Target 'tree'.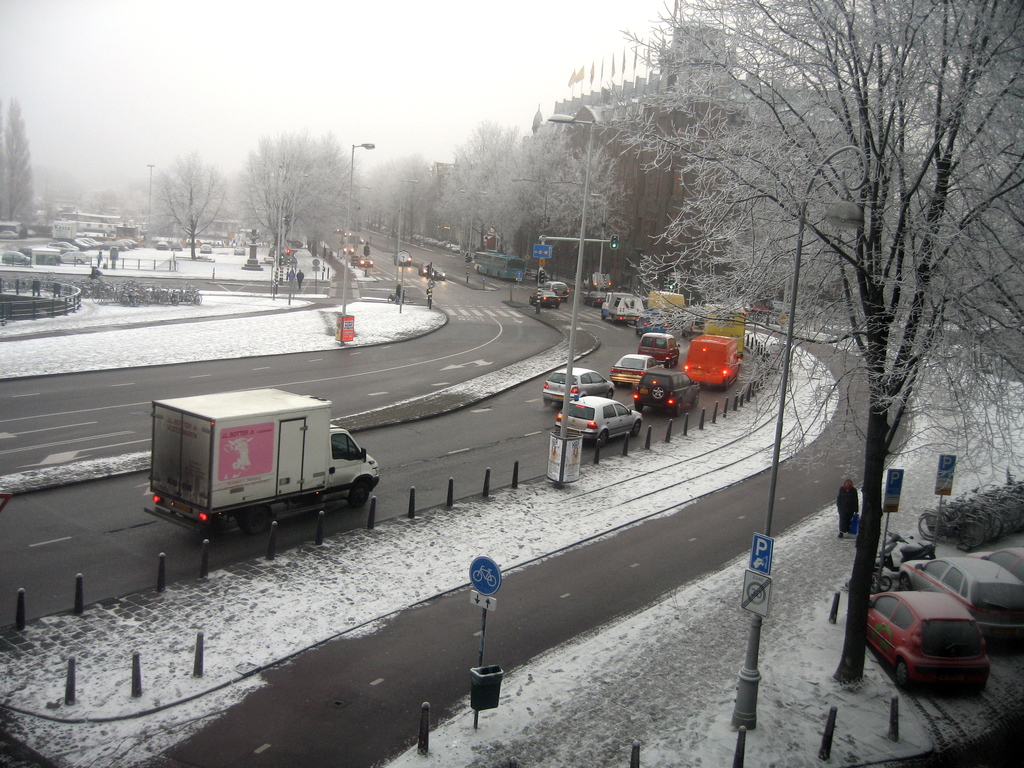
Target region: left=0, top=93, right=47, bottom=220.
